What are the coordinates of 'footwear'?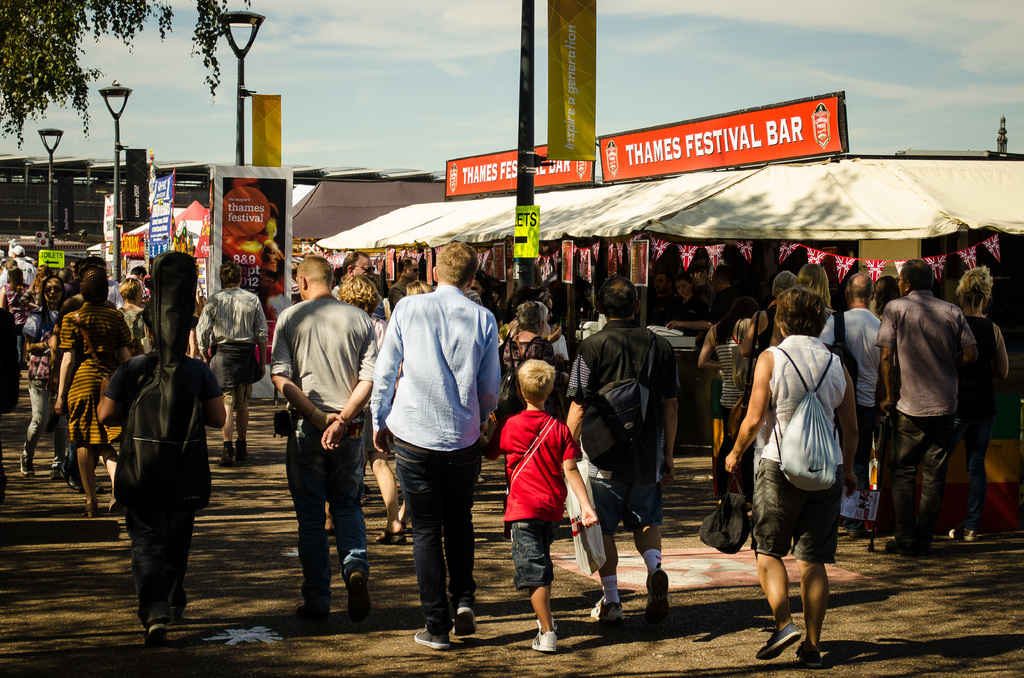
797, 640, 815, 666.
